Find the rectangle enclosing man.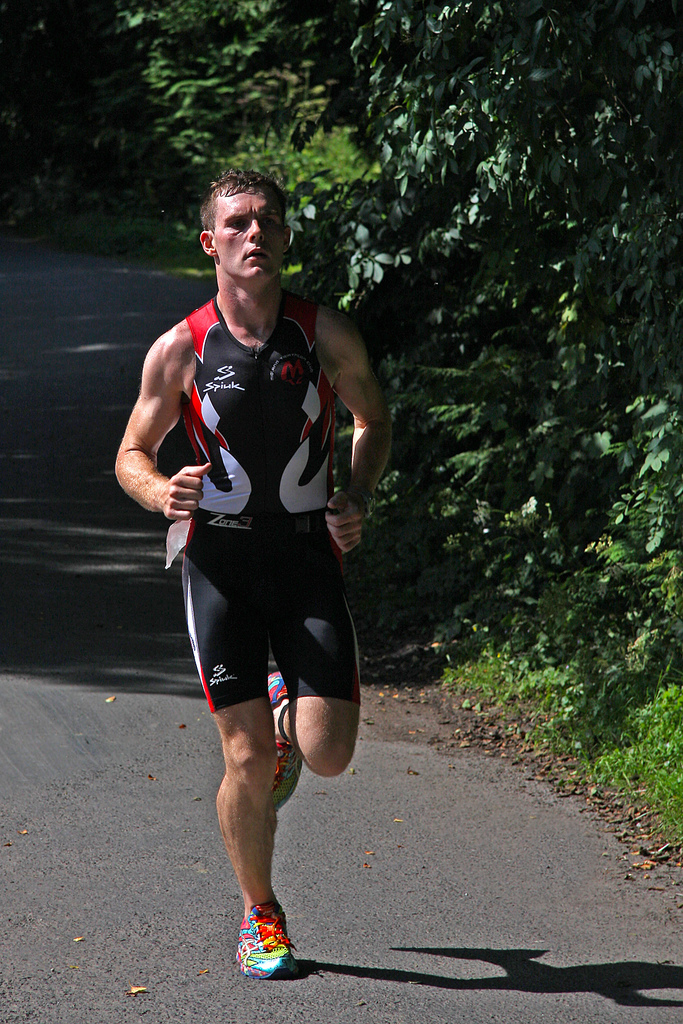
l=136, t=157, r=383, b=969.
